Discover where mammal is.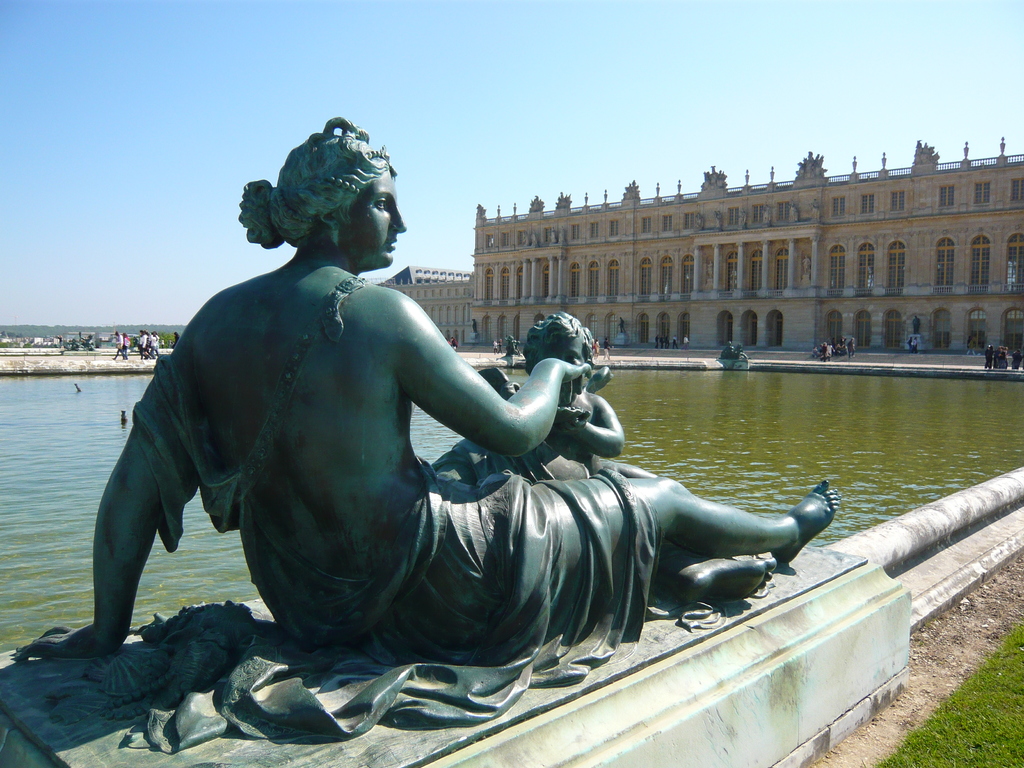
Discovered at rect(58, 335, 62, 346).
